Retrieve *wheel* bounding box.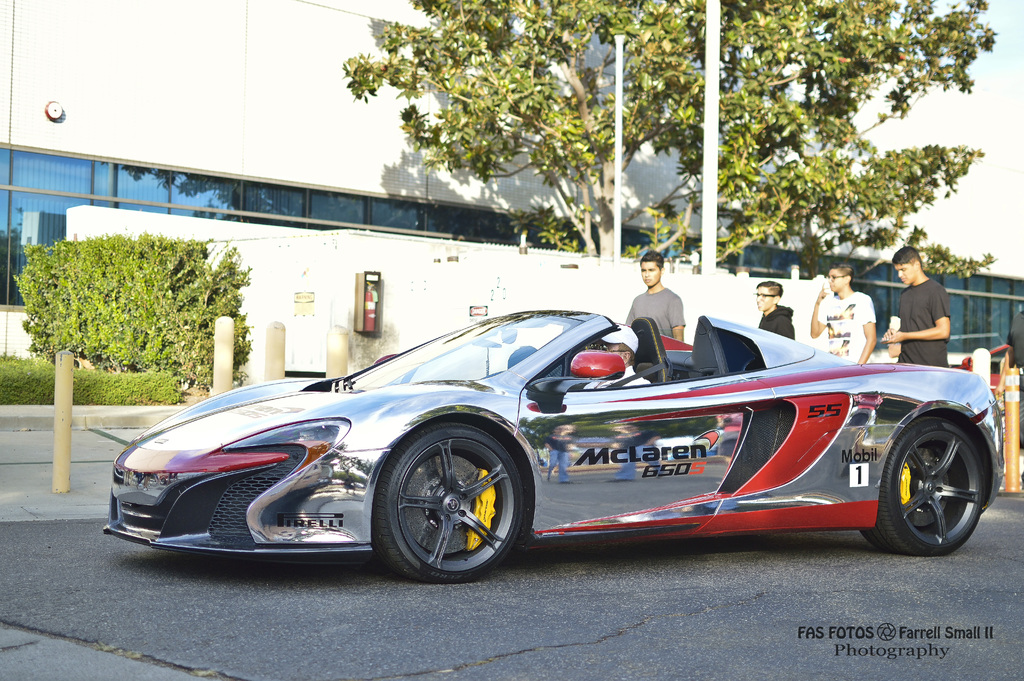
Bounding box: <box>369,419,525,587</box>.
